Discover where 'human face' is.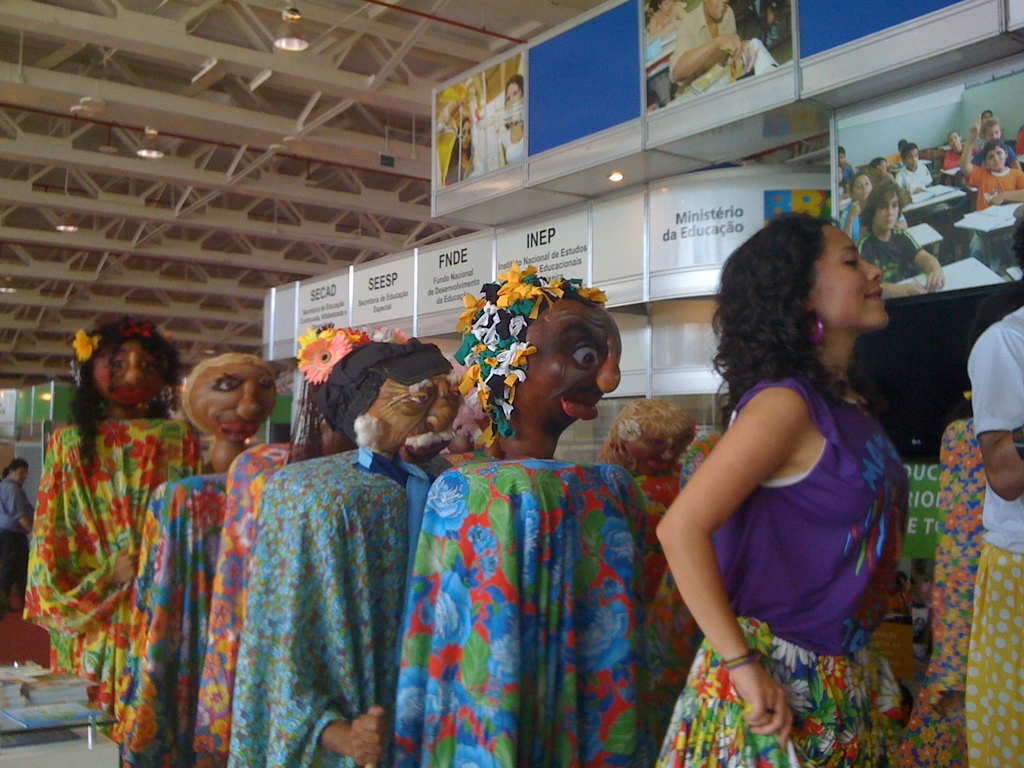
Discovered at left=838, top=113, right=1006, bottom=227.
